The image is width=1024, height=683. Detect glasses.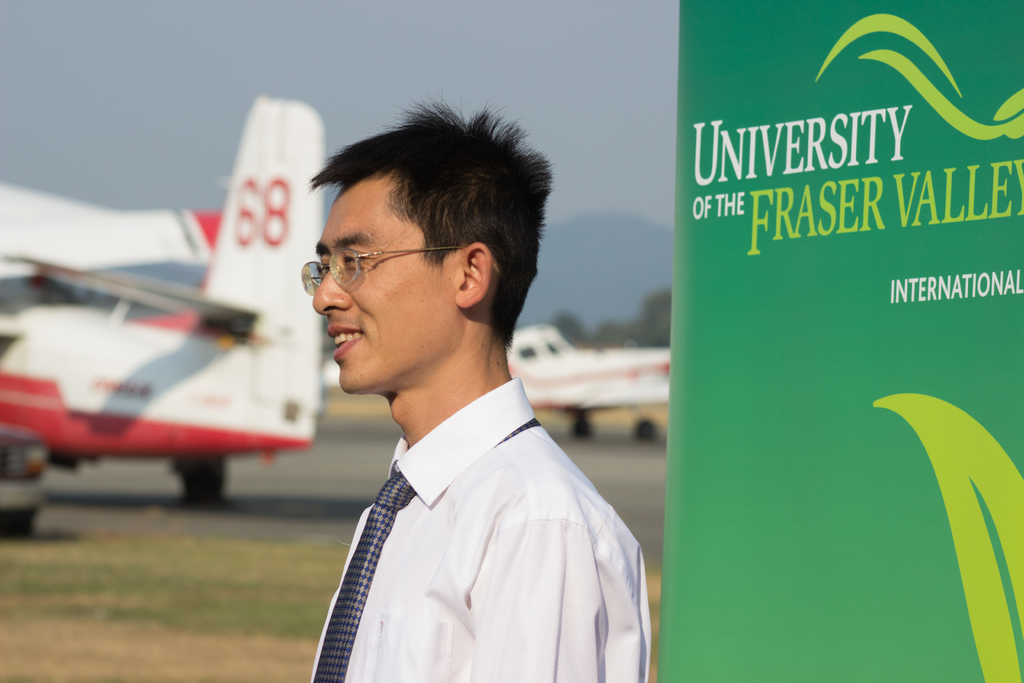
Detection: 303 233 499 308.
